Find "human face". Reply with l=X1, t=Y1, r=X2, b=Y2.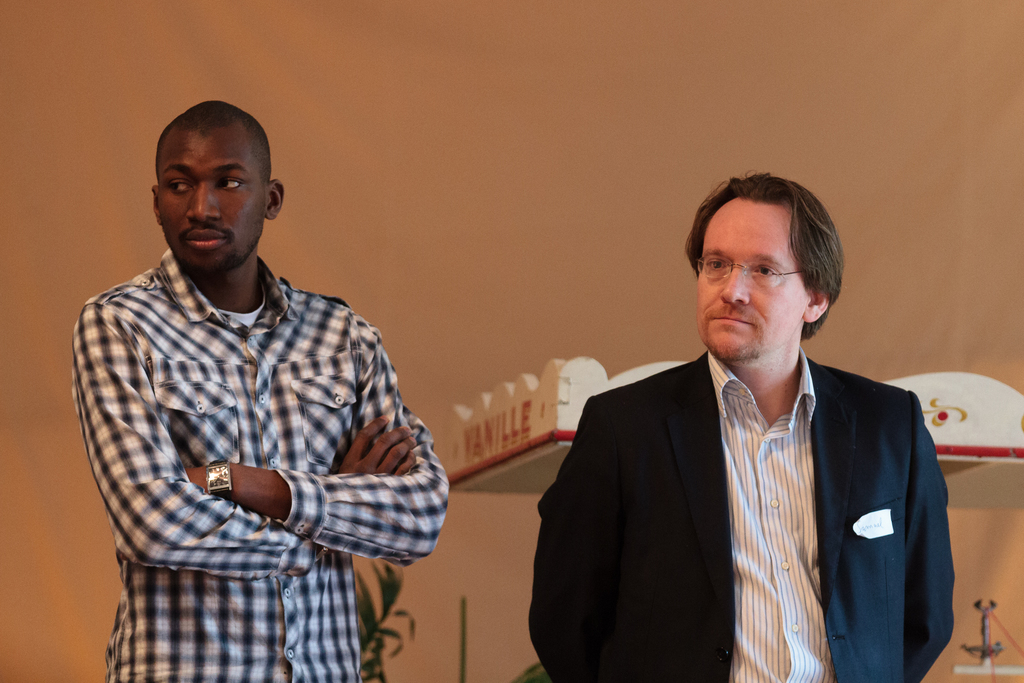
l=697, t=199, r=799, b=360.
